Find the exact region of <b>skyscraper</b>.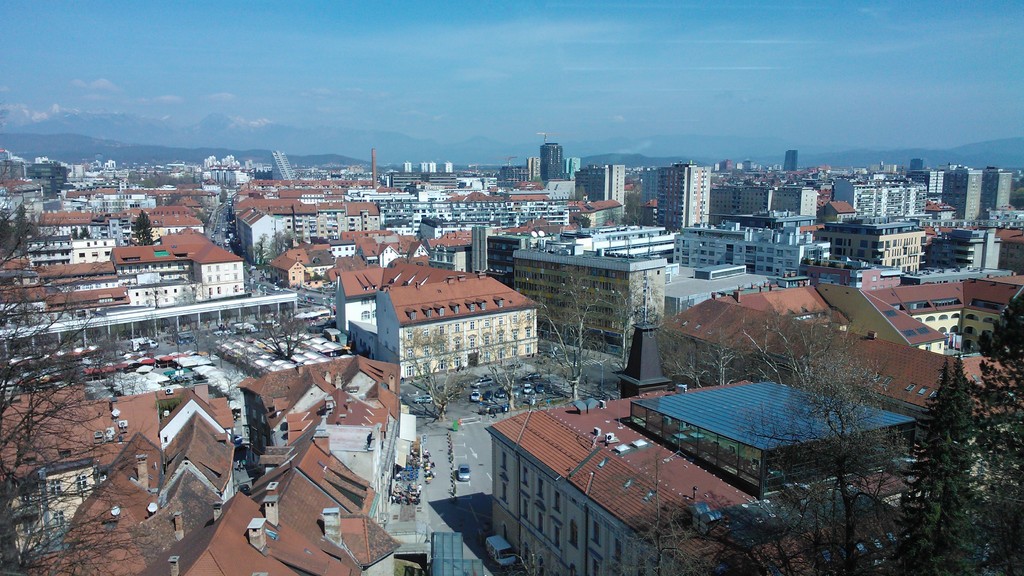
Exact region: bbox=(589, 161, 634, 205).
